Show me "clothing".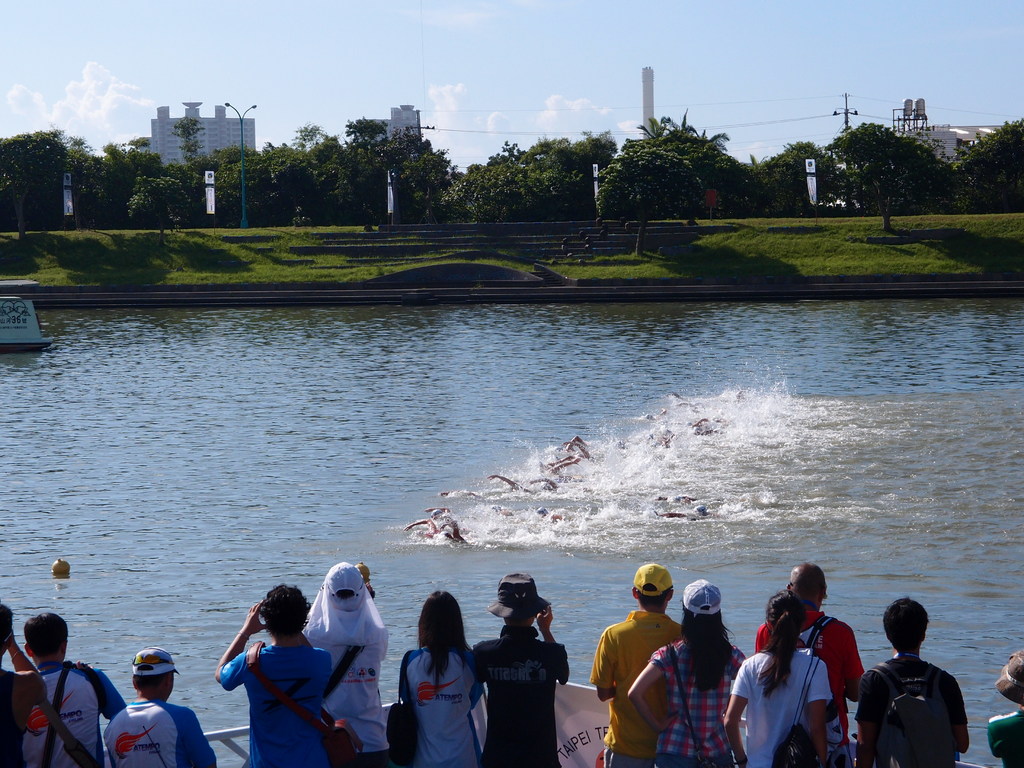
"clothing" is here: box(732, 648, 833, 764).
